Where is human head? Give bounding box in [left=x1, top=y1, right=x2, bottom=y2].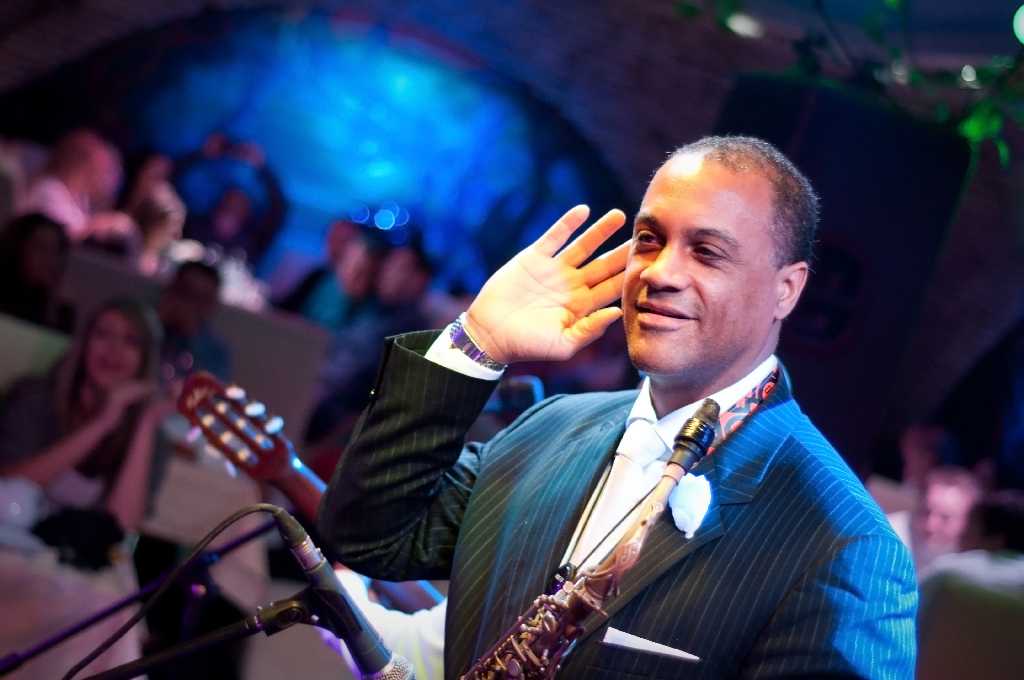
[left=74, top=296, right=163, bottom=393].
